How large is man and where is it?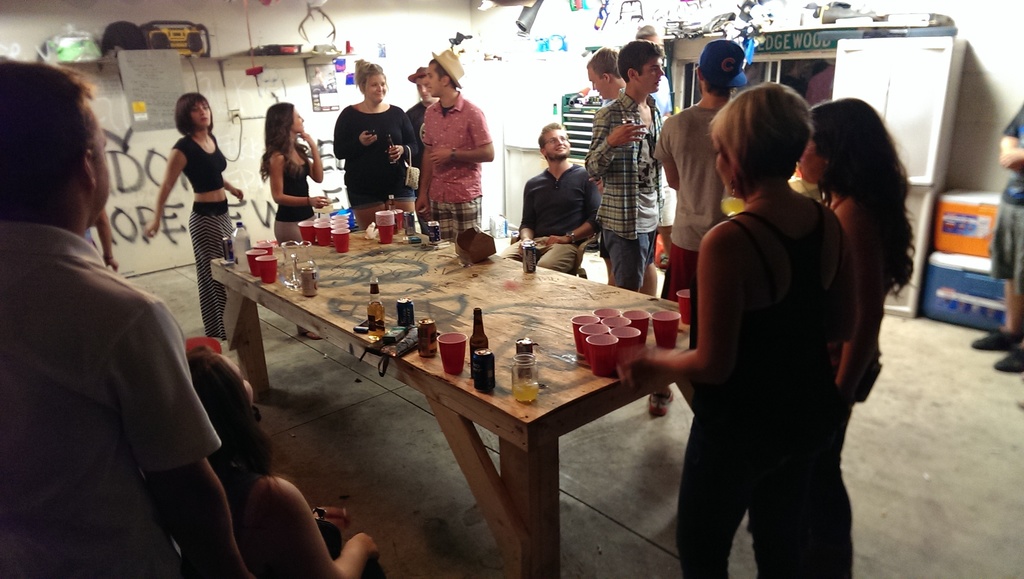
Bounding box: <region>6, 77, 225, 568</region>.
